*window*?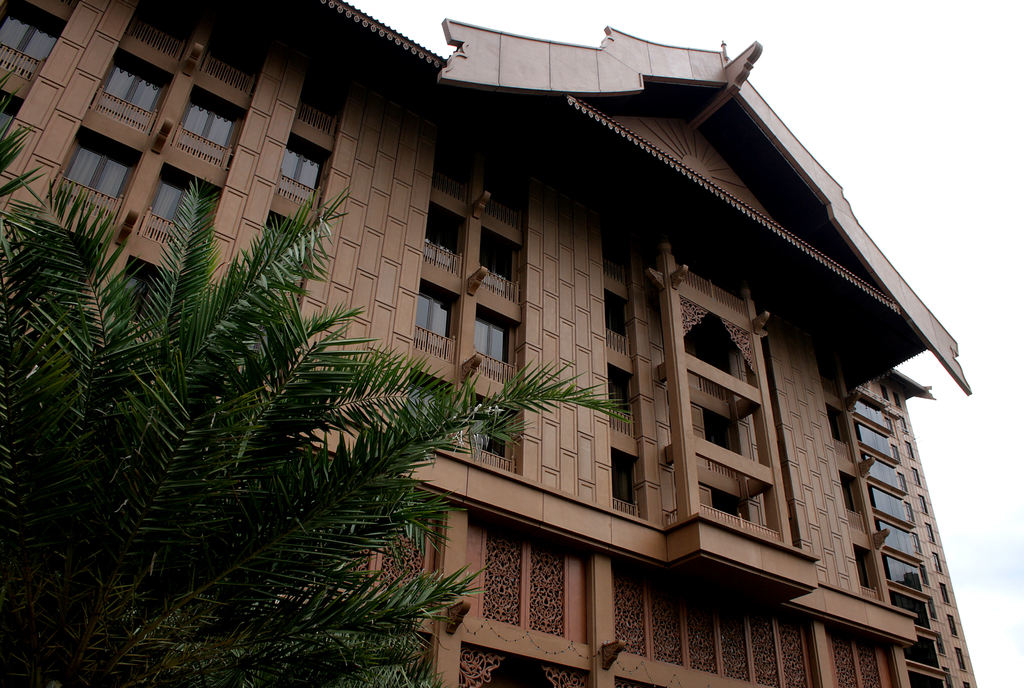
854,641,879,687
